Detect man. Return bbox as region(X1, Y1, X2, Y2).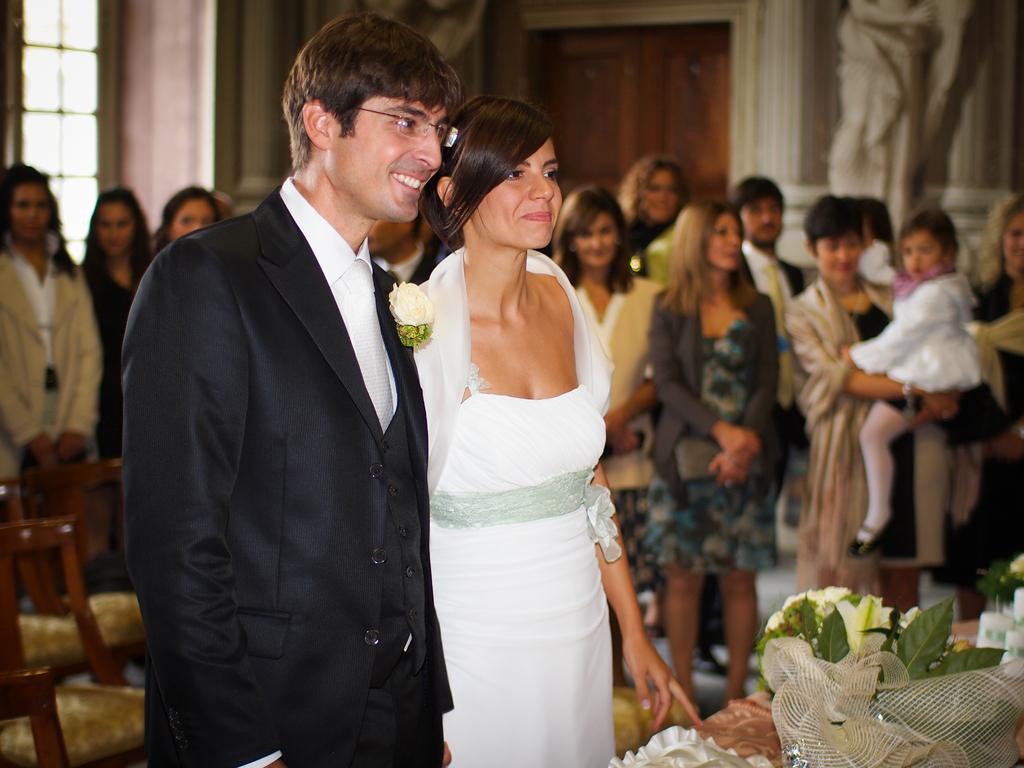
region(114, 8, 452, 767).
